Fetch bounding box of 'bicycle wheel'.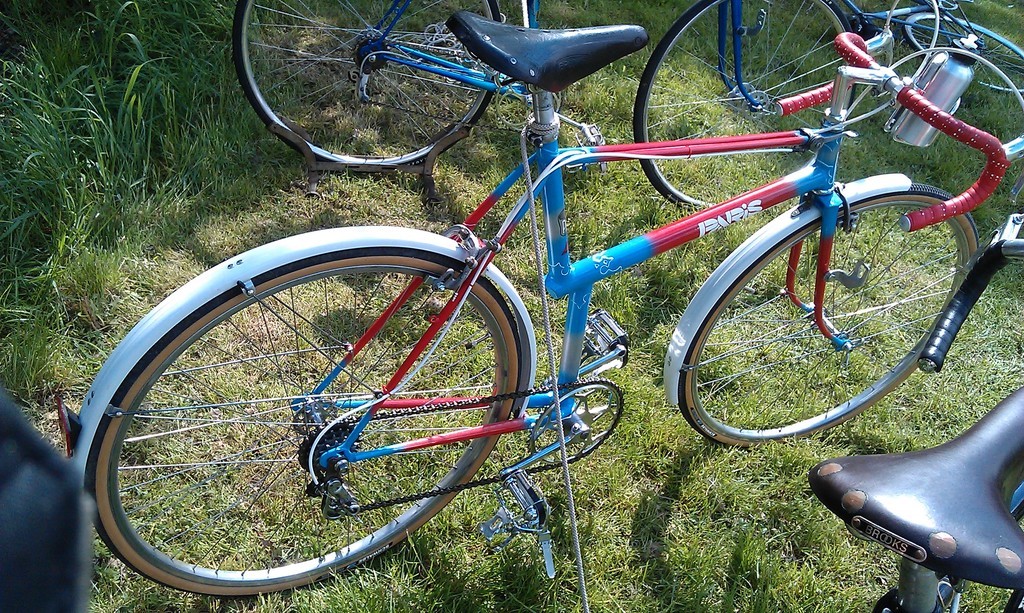
Bbox: (left=902, top=10, right=1023, bottom=89).
